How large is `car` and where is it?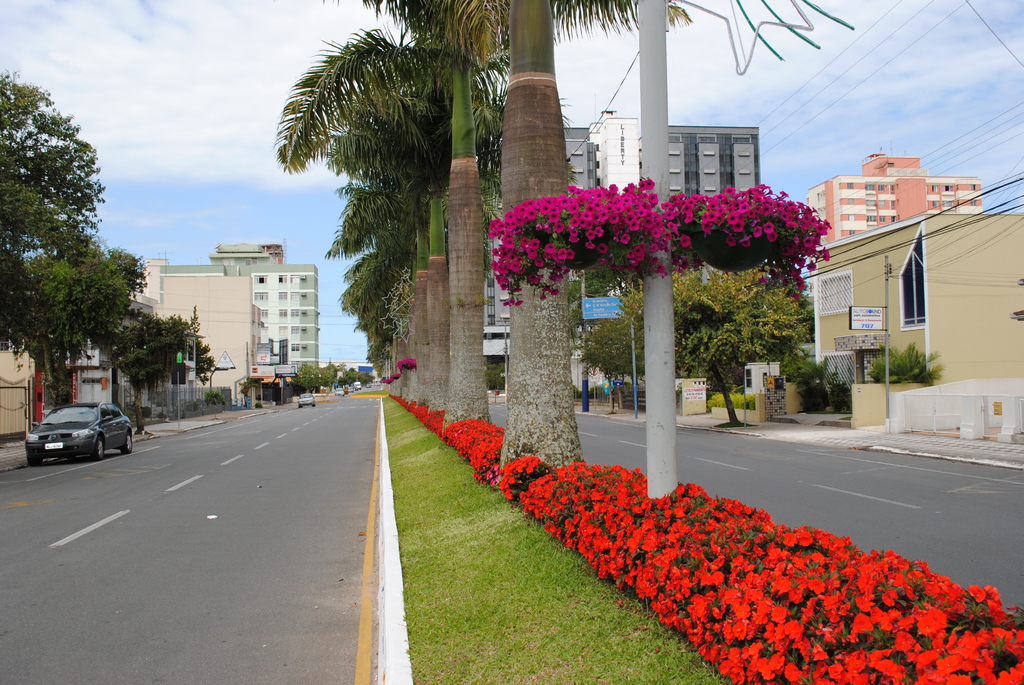
Bounding box: 333, 386, 345, 396.
